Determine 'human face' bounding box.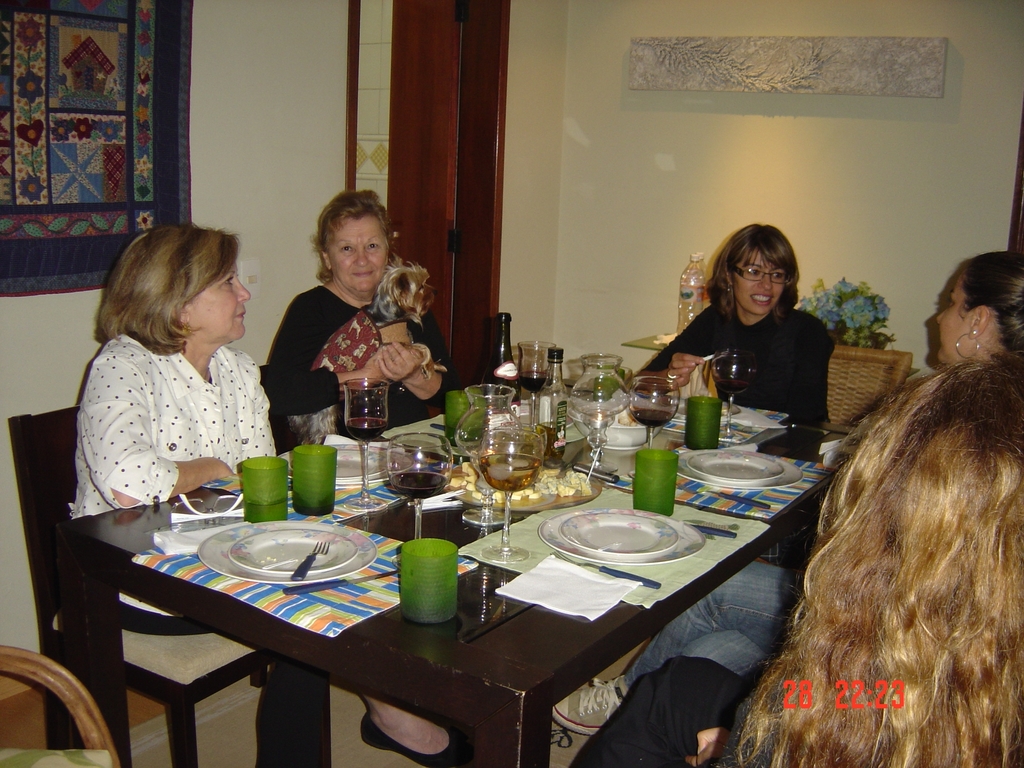
Determined: bbox(733, 248, 788, 312).
